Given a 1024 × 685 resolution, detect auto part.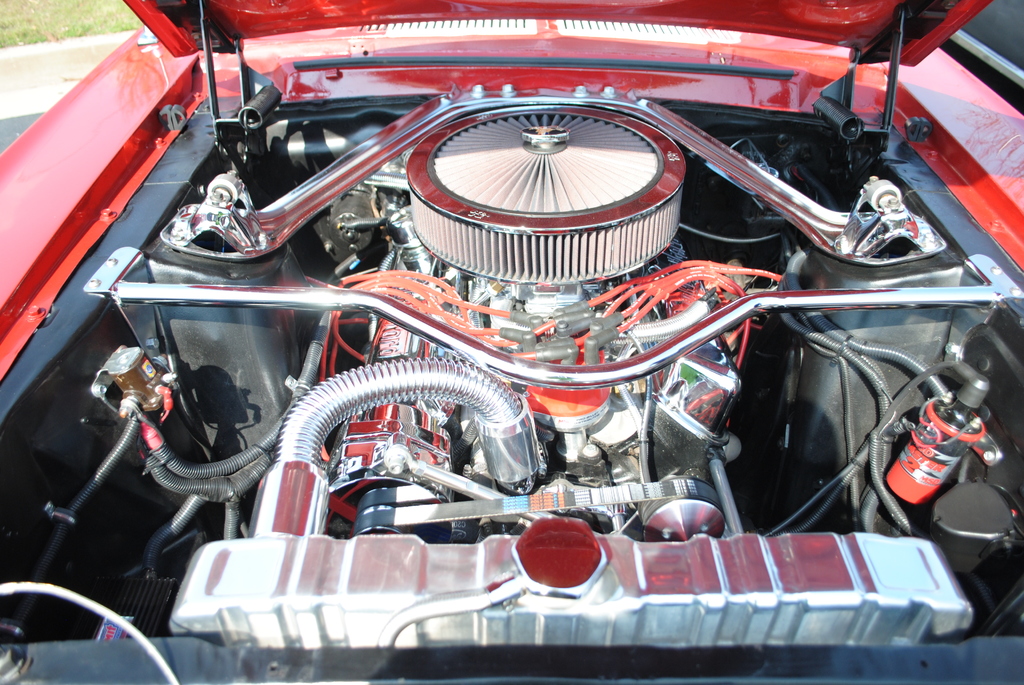
275:62:764:294.
